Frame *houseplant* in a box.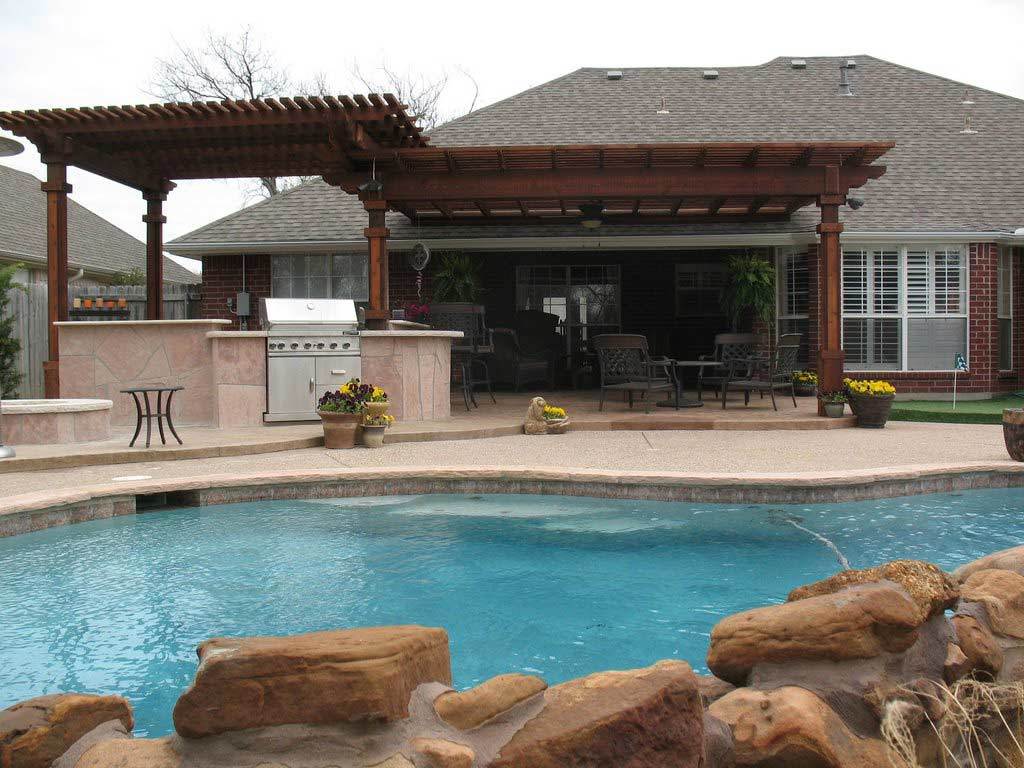
l=105, t=286, r=114, b=308.
